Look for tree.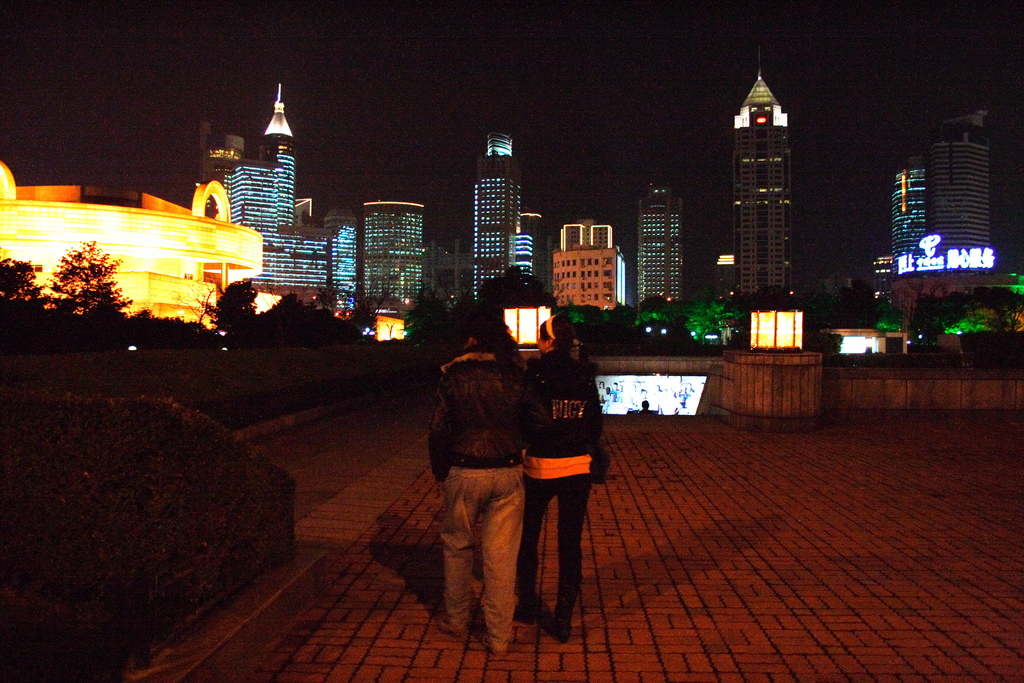
Found: [250,290,381,352].
